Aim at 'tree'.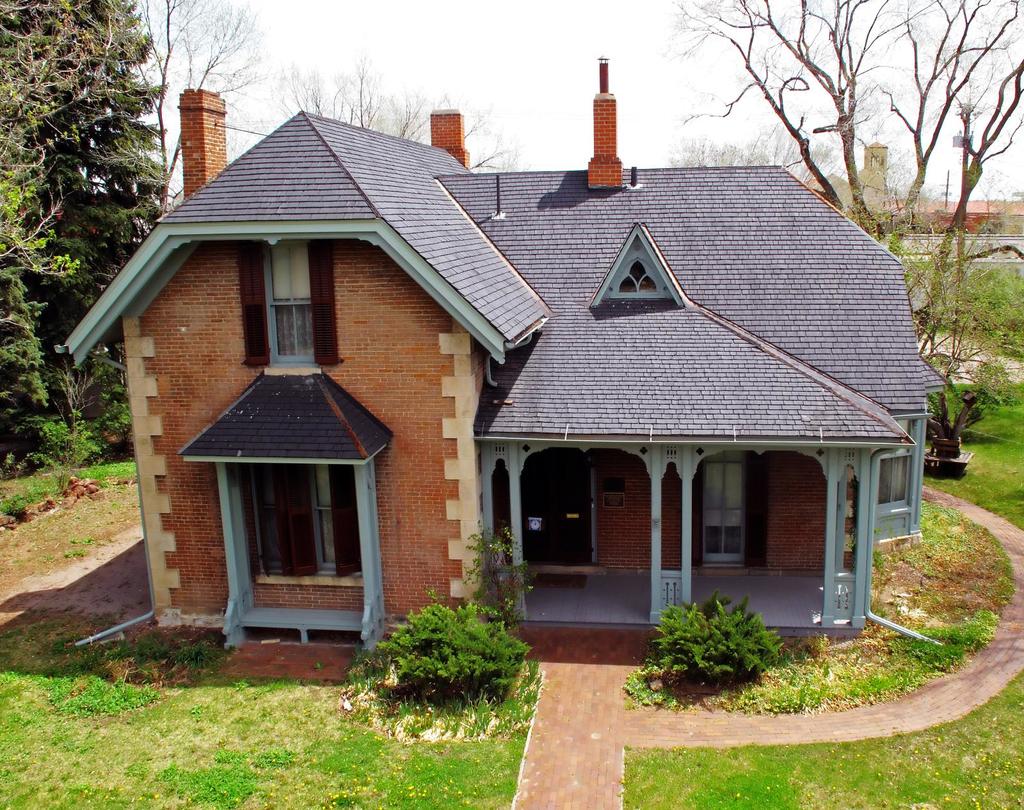
Aimed at (662,0,1023,339).
